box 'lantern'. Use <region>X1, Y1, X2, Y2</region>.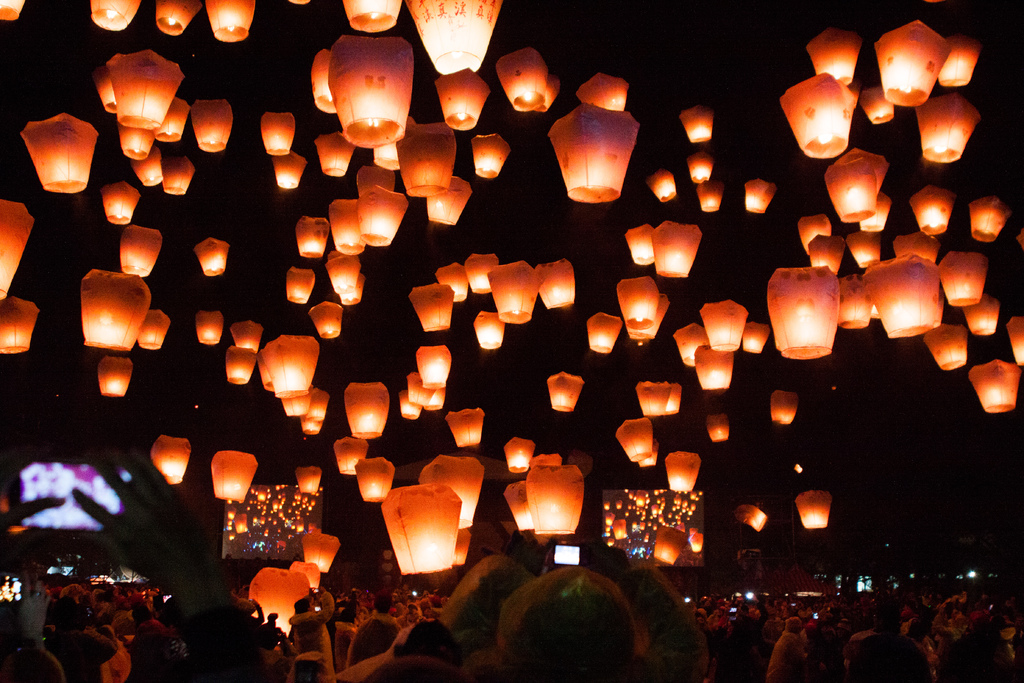
<region>742, 323, 767, 352</region>.
